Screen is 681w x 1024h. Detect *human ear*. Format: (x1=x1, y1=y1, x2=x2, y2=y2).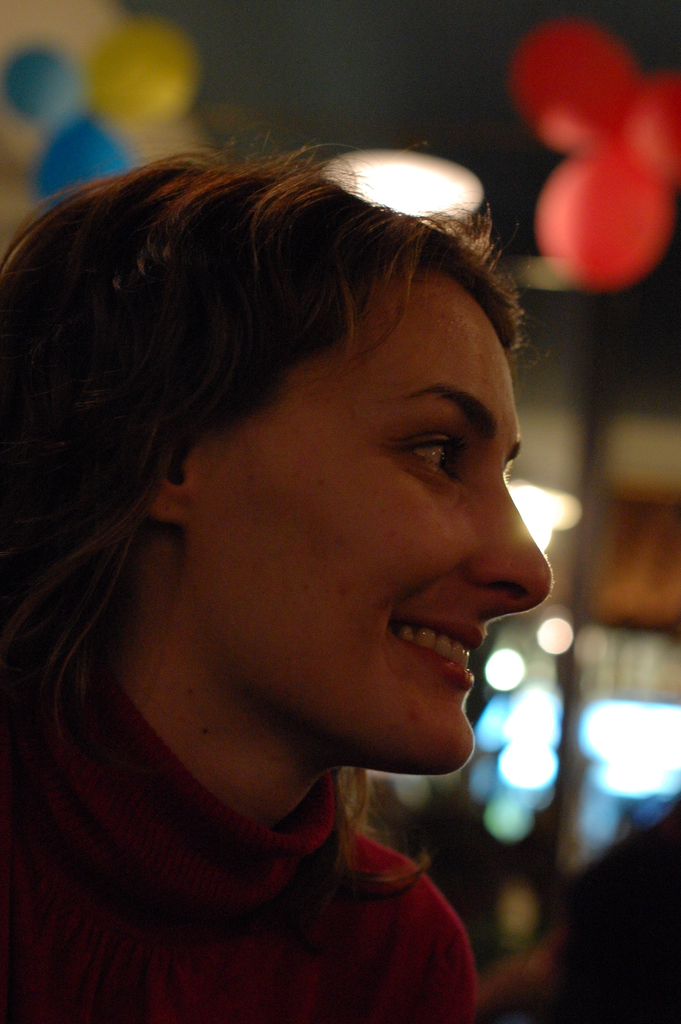
(x1=147, y1=450, x2=188, y2=524).
